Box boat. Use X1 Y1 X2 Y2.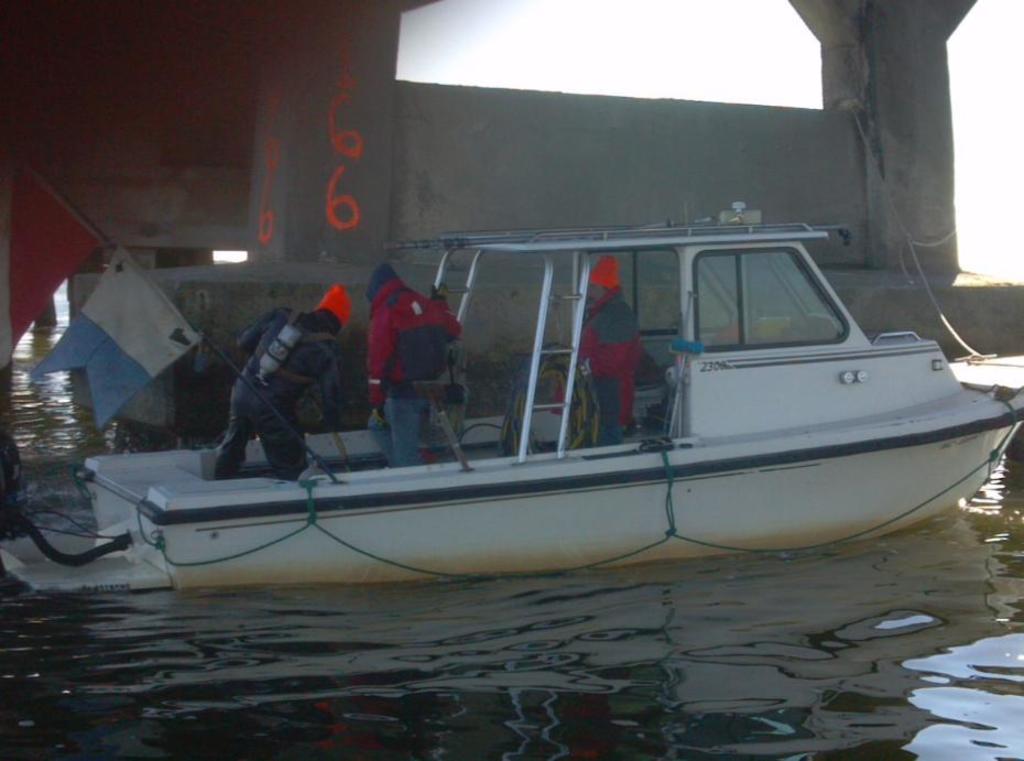
0 202 1023 597.
